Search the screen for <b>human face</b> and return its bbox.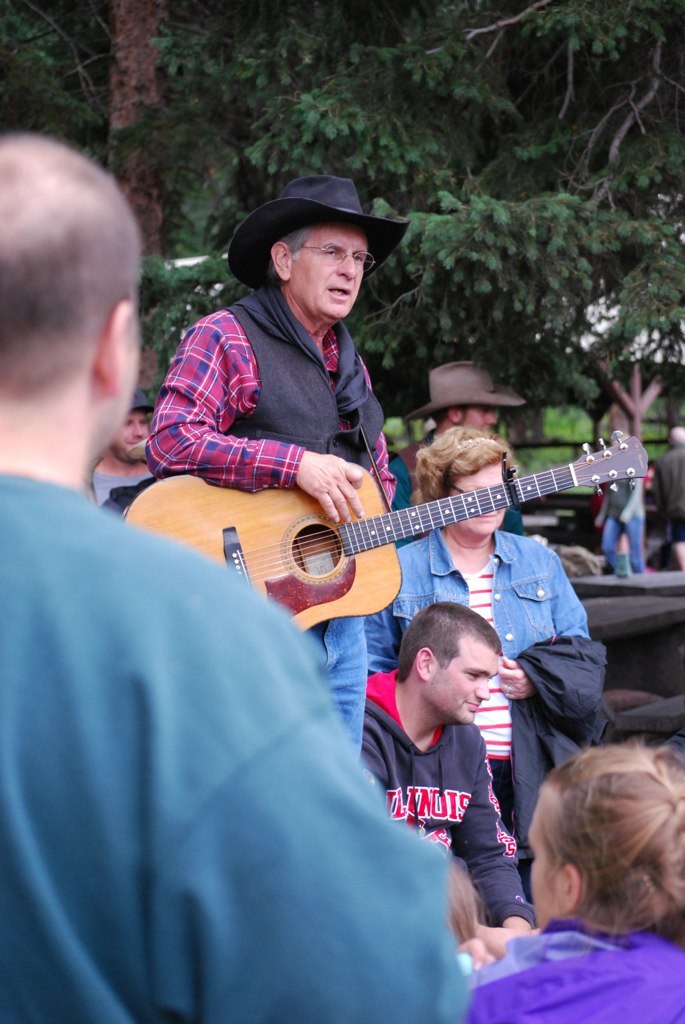
Found: 102/320/134/450.
